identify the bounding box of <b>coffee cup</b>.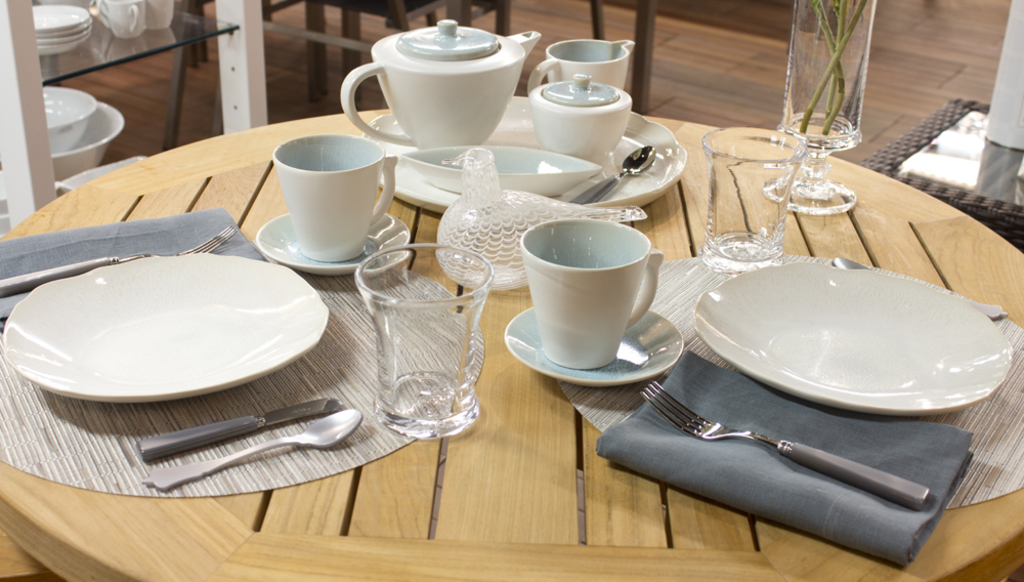
bbox=(267, 127, 399, 268).
